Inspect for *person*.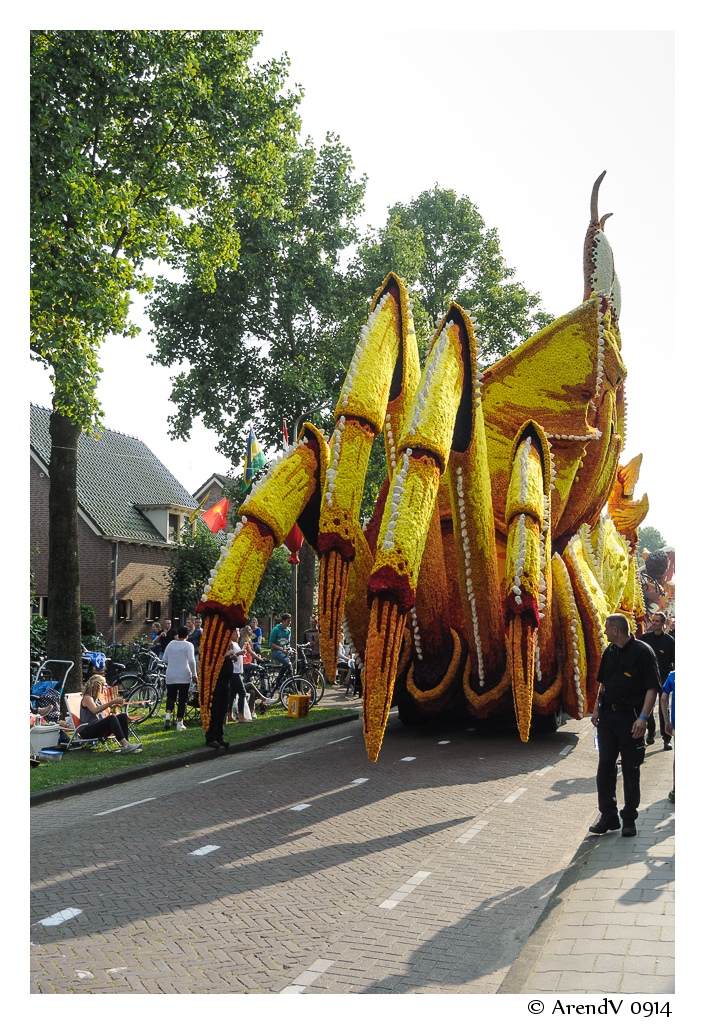
Inspection: [left=590, top=617, right=650, bottom=847].
